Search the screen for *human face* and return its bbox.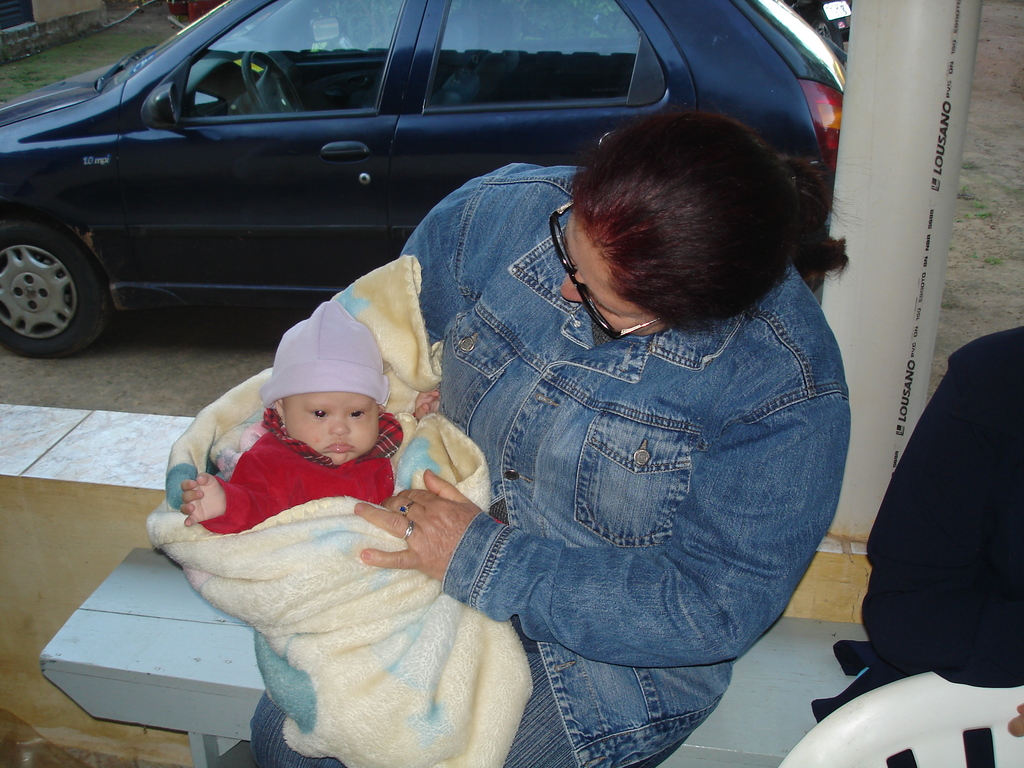
Found: bbox=[284, 391, 378, 465].
